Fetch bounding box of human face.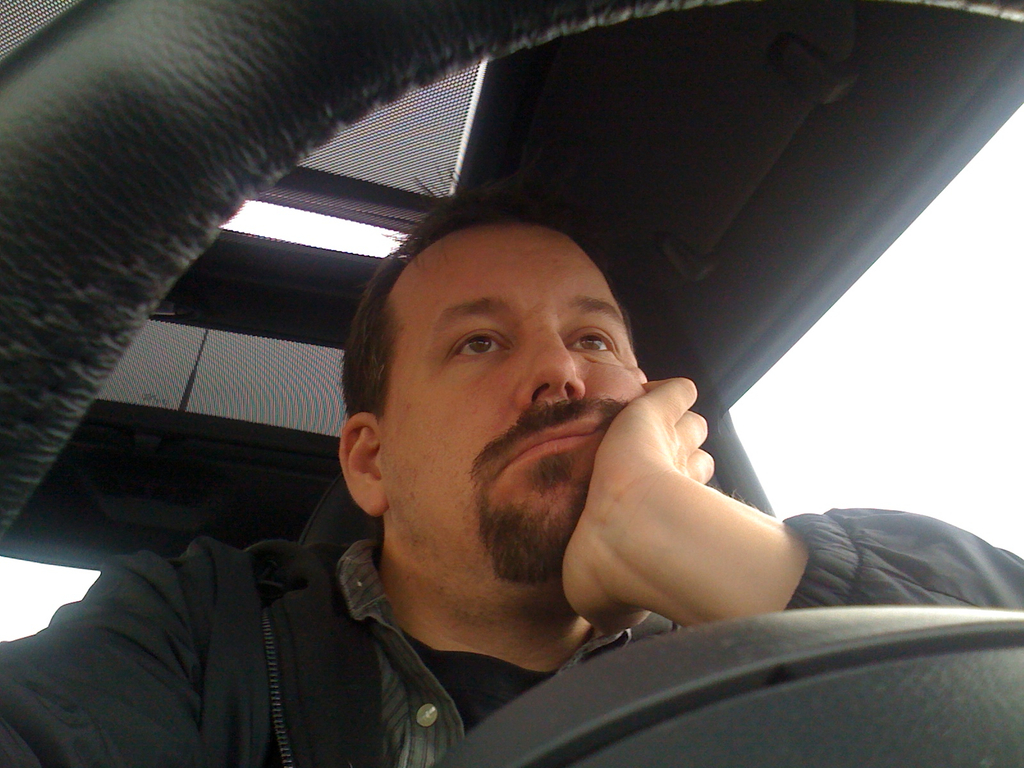
Bbox: box(386, 225, 637, 584).
